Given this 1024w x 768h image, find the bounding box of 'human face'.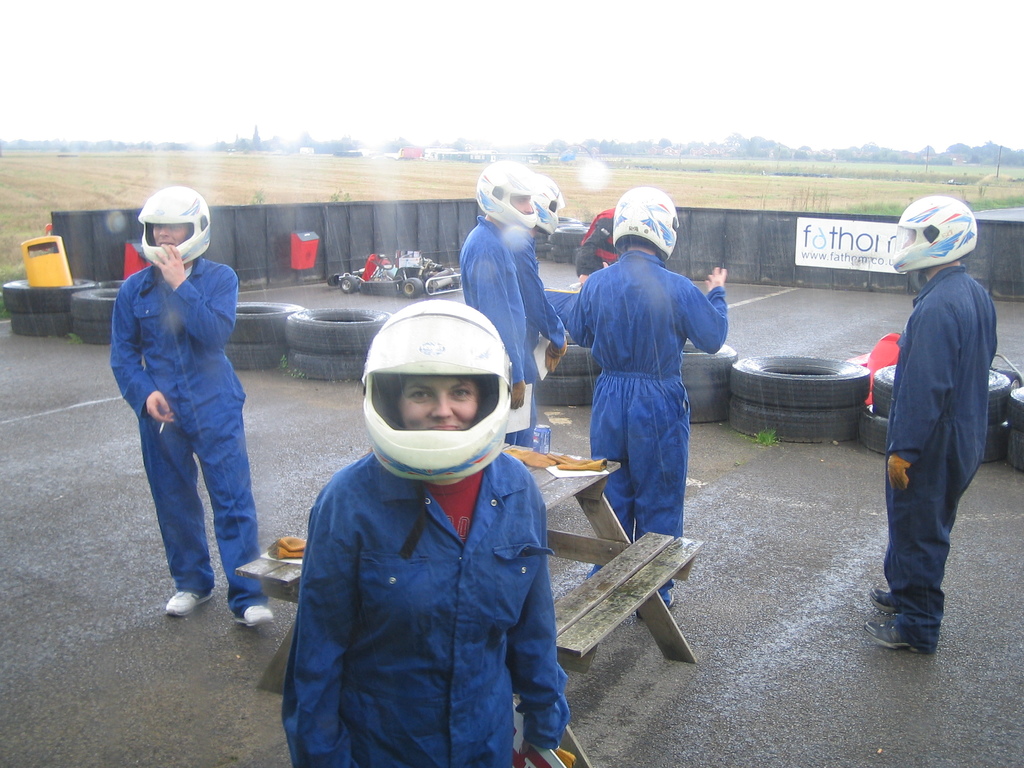
box(150, 224, 189, 243).
